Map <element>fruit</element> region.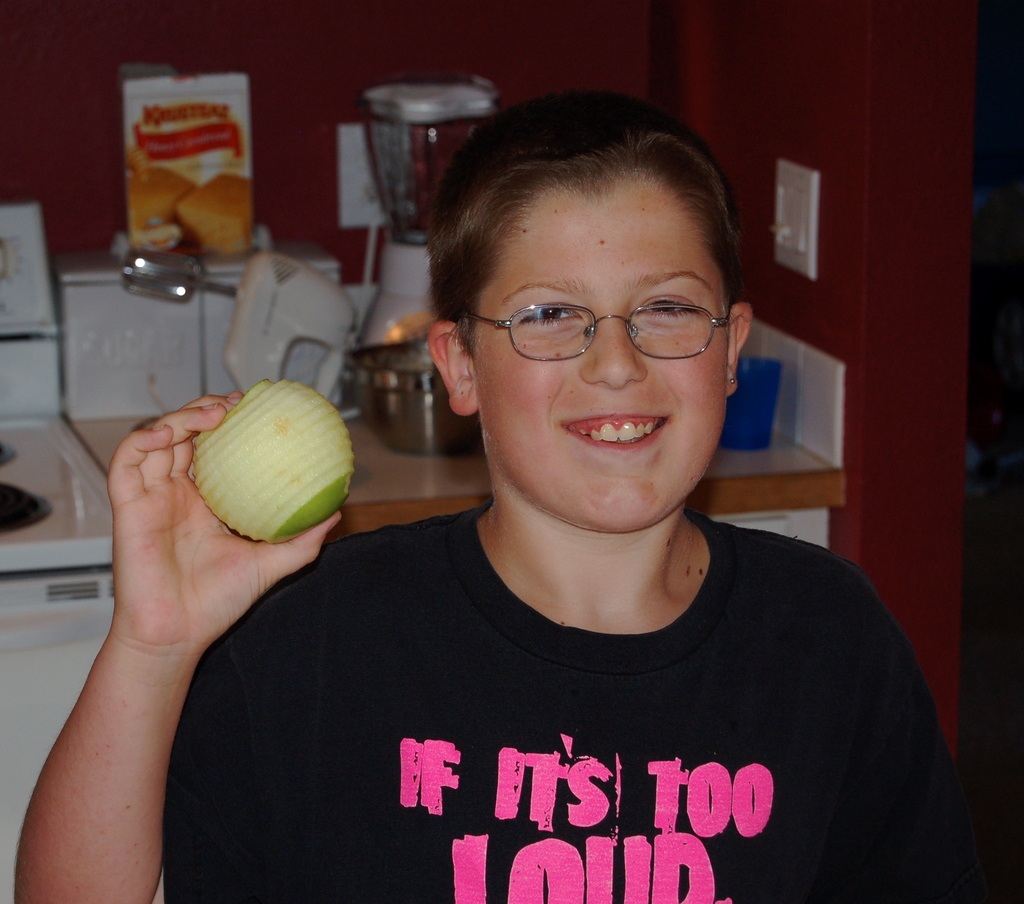
Mapped to region(191, 377, 357, 547).
